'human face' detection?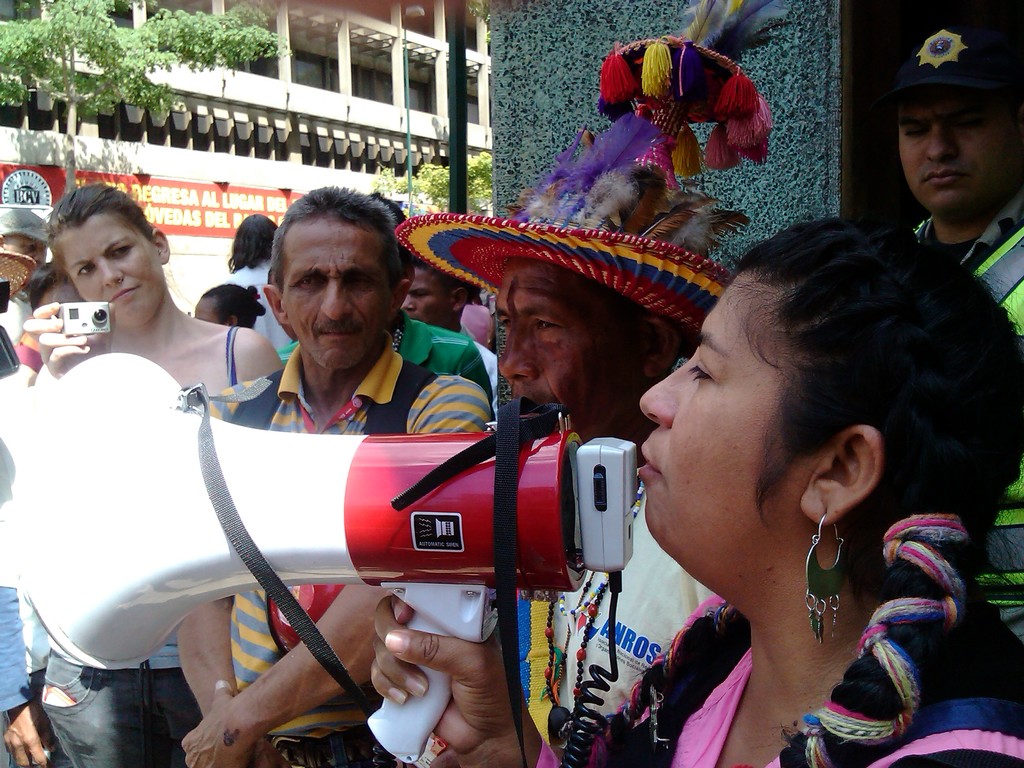
box=[196, 294, 220, 321]
